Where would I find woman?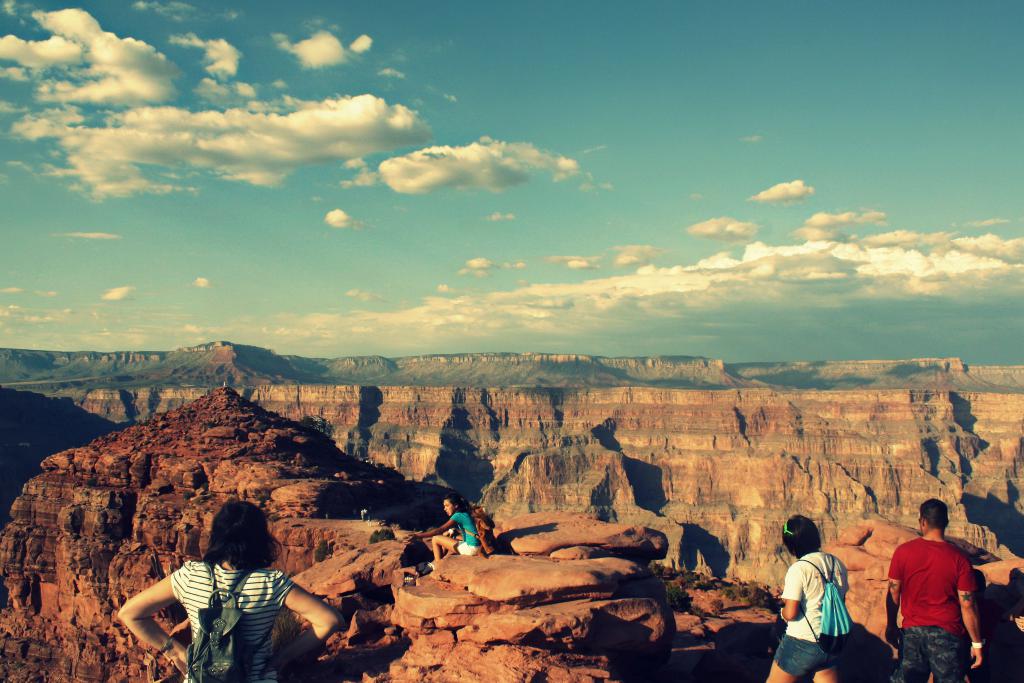
At detection(409, 499, 485, 572).
